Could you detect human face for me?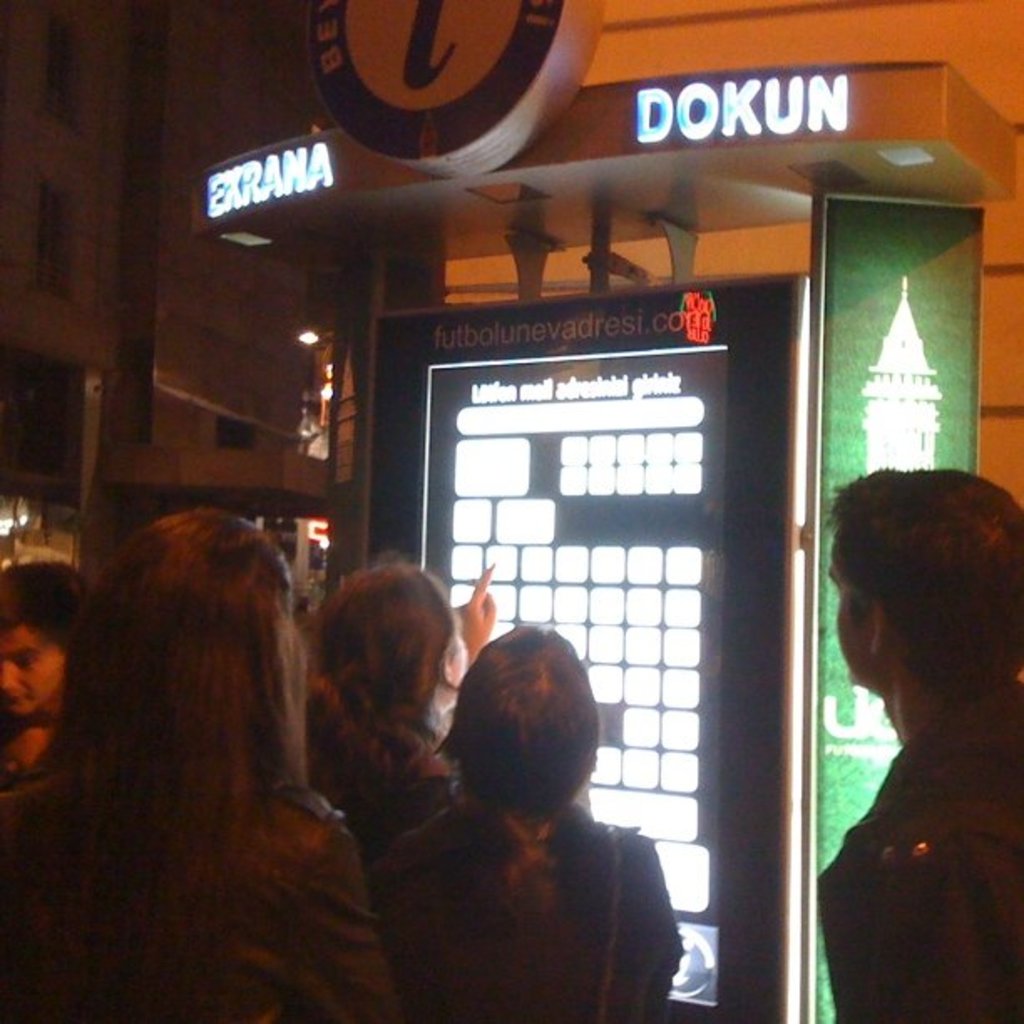
Detection result: box=[828, 554, 875, 684].
